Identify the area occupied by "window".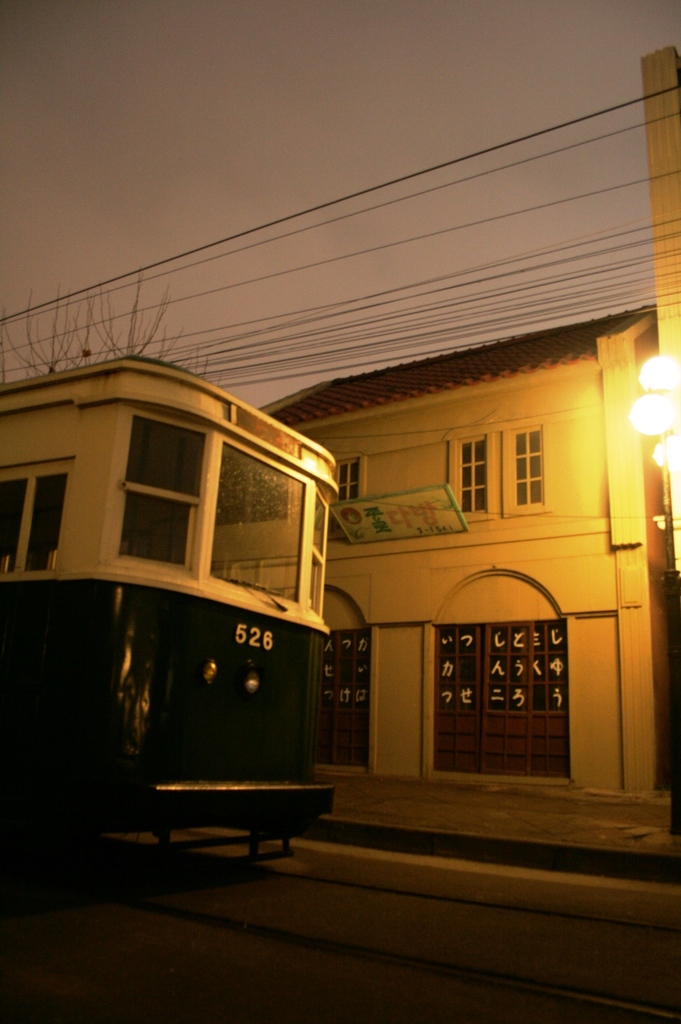
Area: 308/490/335/609.
